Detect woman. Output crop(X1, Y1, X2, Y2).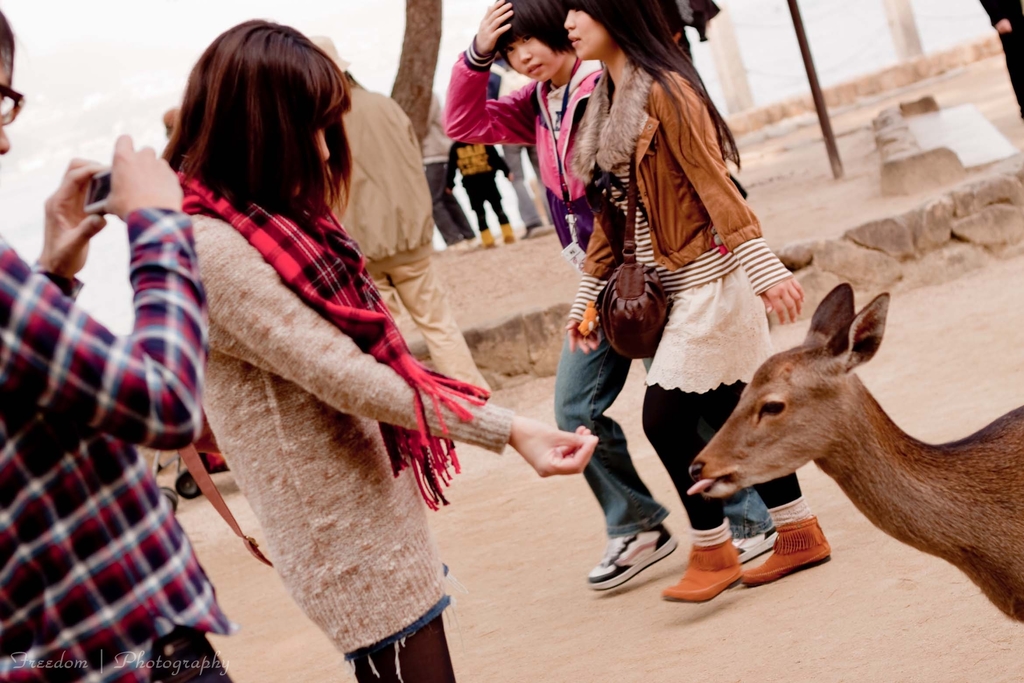
crop(106, 33, 536, 671).
